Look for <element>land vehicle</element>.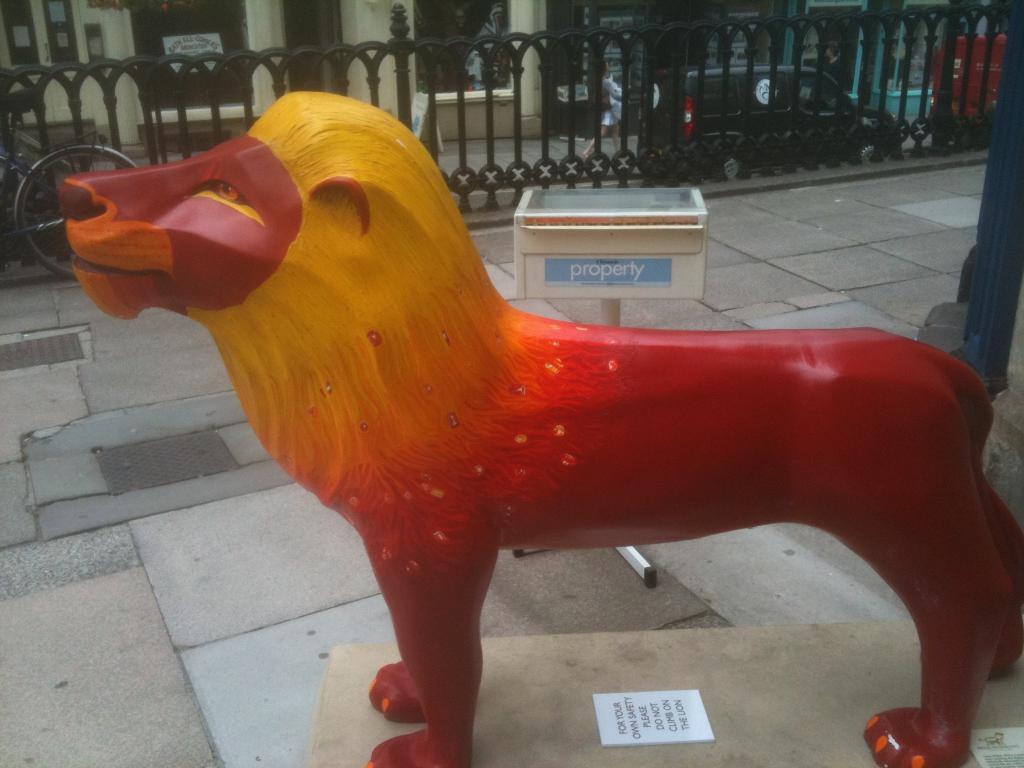
Found: region(641, 57, 899, 189).
